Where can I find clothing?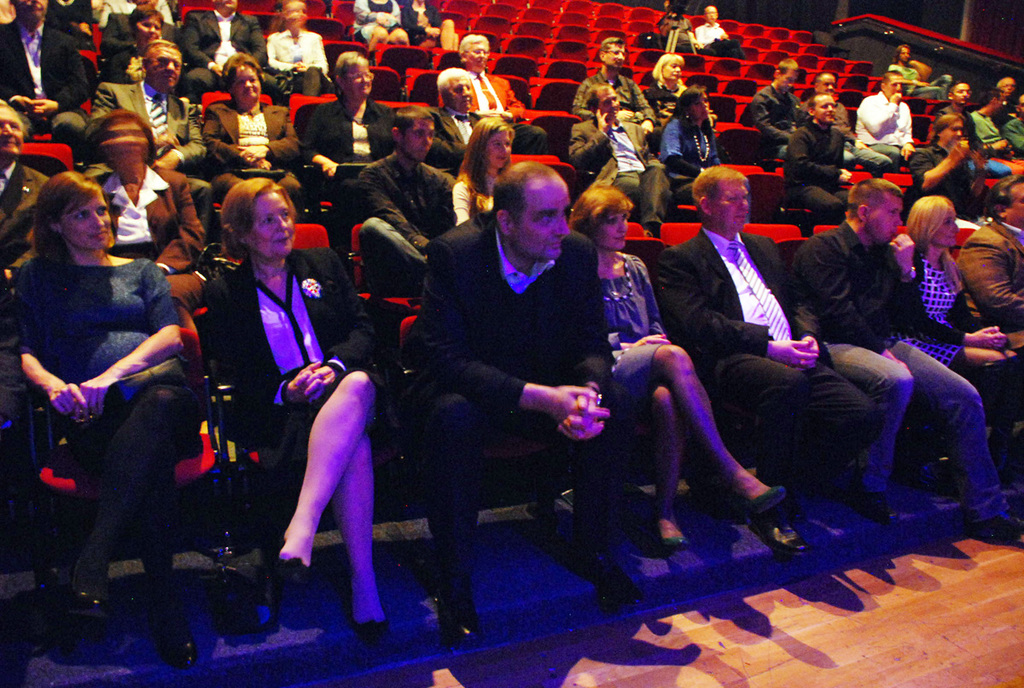
You can find it at {"x1": 960, "y1": 226, "x2": 1023, "y2": 358}.
